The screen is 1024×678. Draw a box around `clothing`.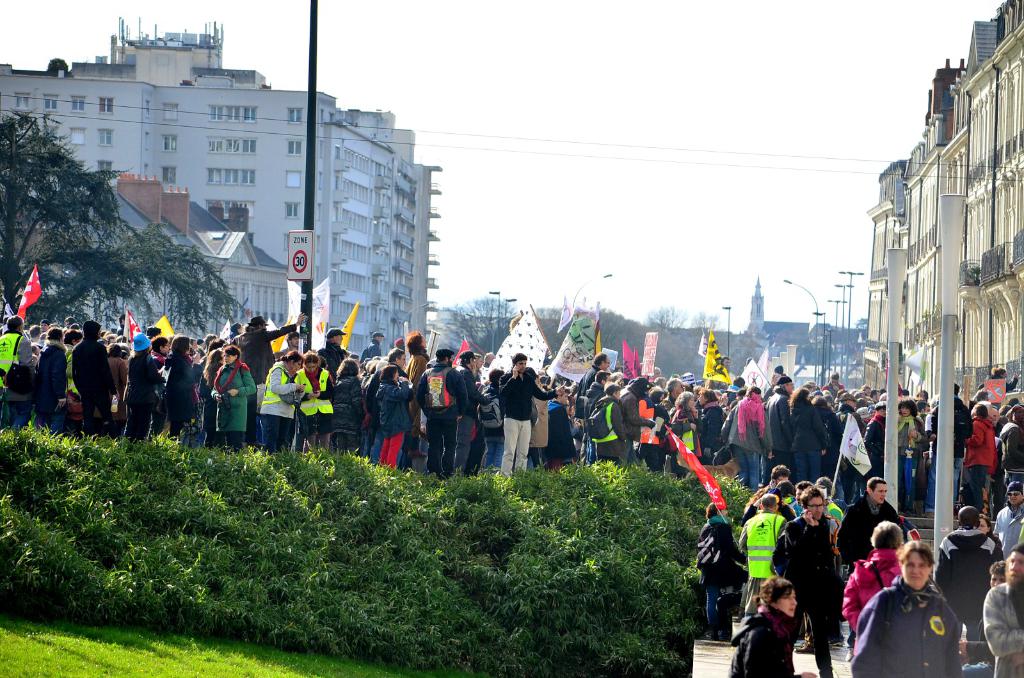
[836,486,907,569].
